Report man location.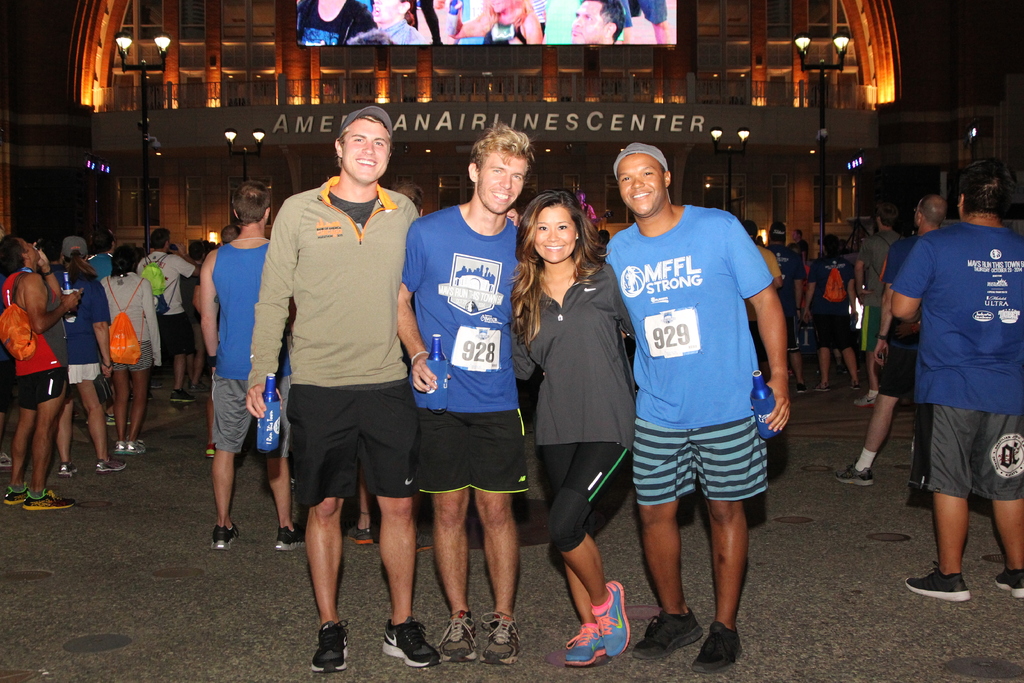
Report: 0,234,84,511.
